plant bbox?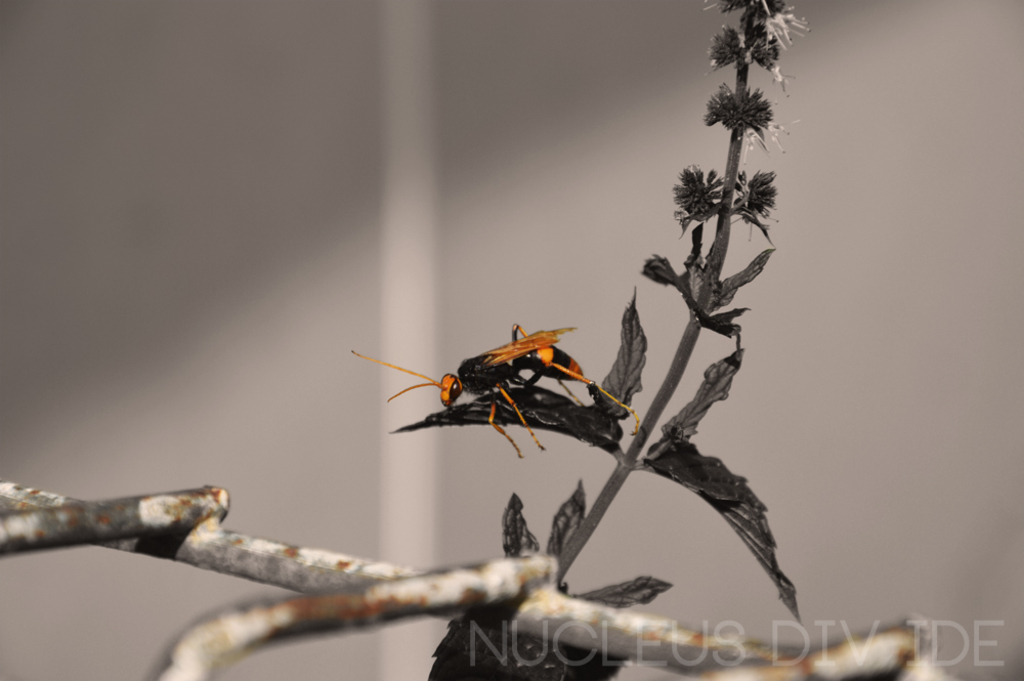
Rect(1, 0, 961, 680)
